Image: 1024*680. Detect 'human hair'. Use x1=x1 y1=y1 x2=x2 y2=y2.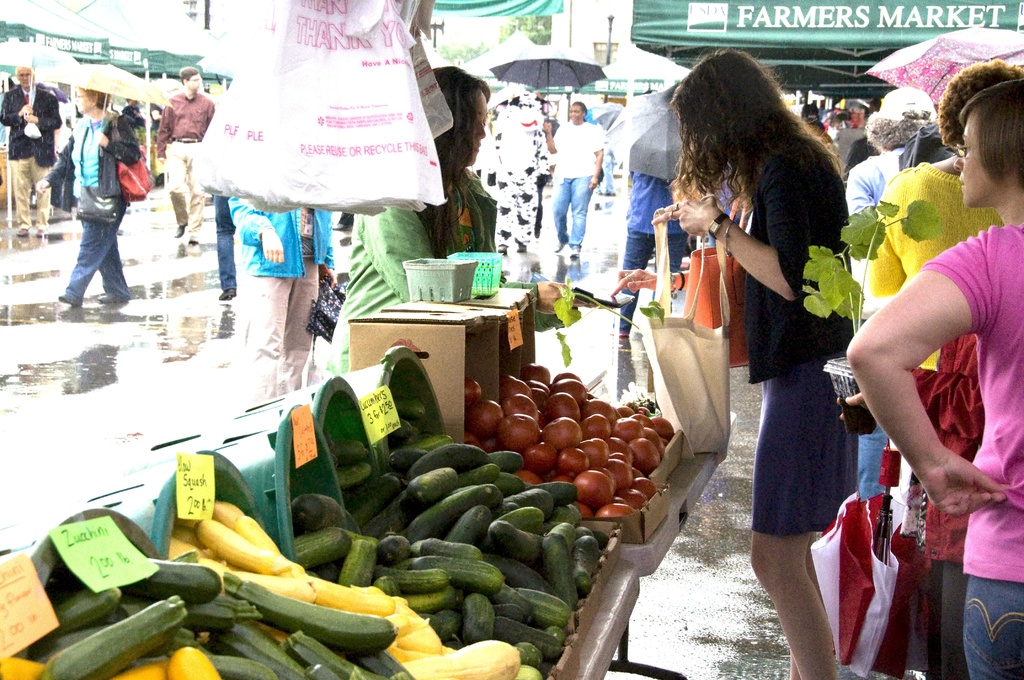
x1=433 y1=66 x2=491 y2=260.
